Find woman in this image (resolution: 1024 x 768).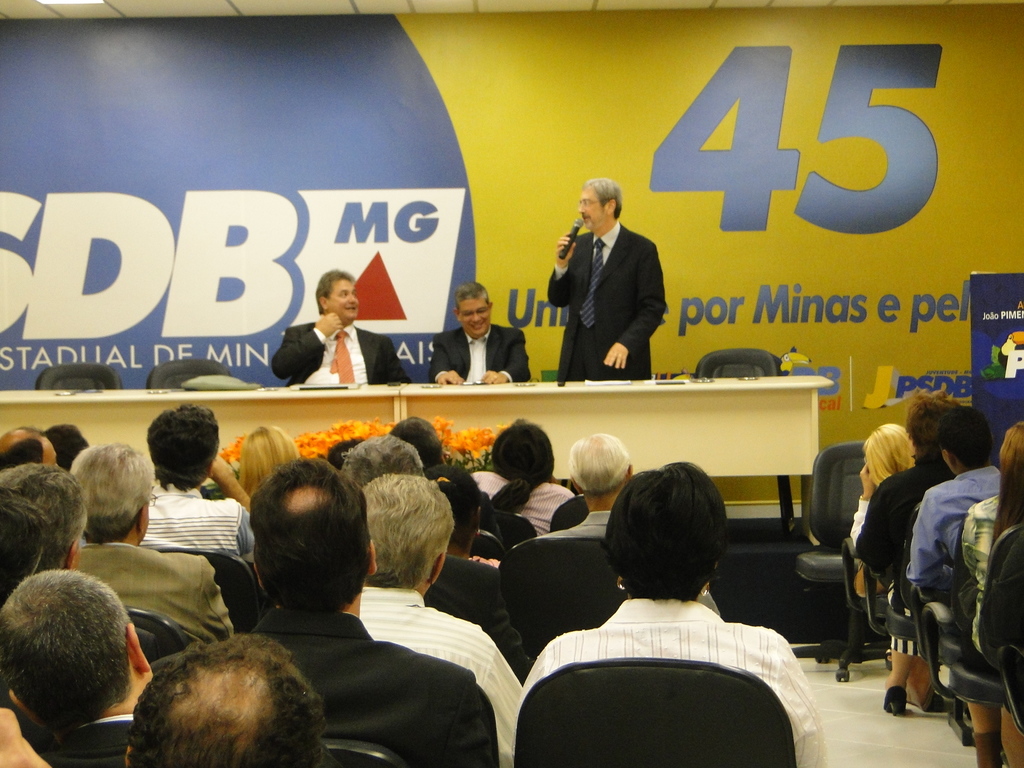
rect(840, 422, 917, 554).
